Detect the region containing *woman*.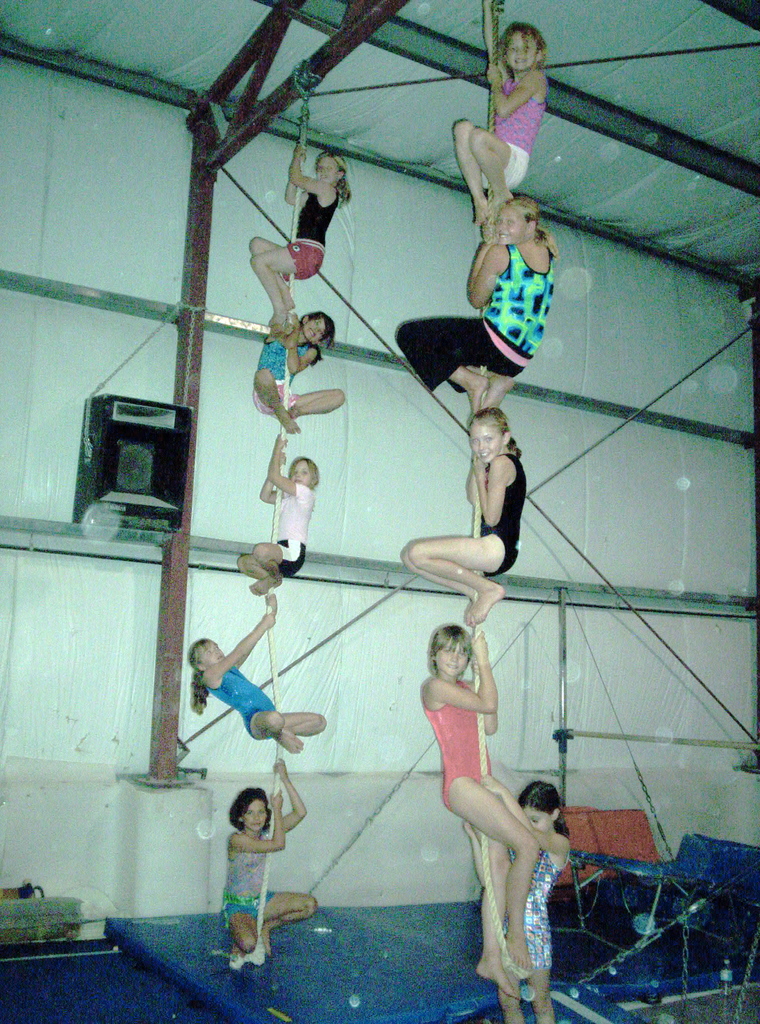
Rect(390, 189, 558, 428).
